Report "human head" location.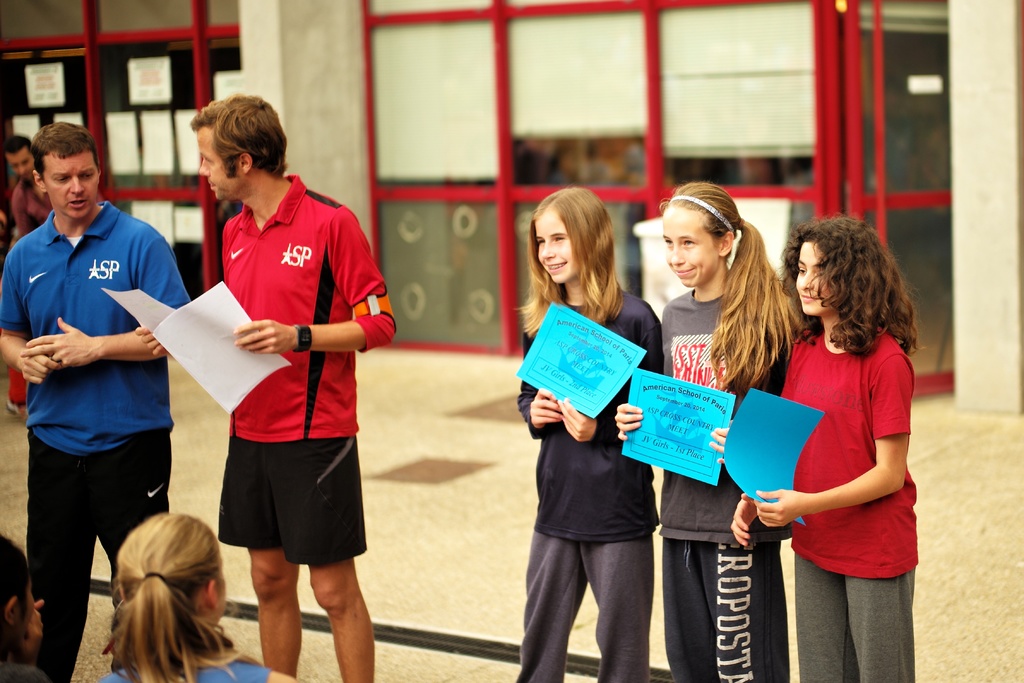
Report: select_region(28, 120, 102, 219).
